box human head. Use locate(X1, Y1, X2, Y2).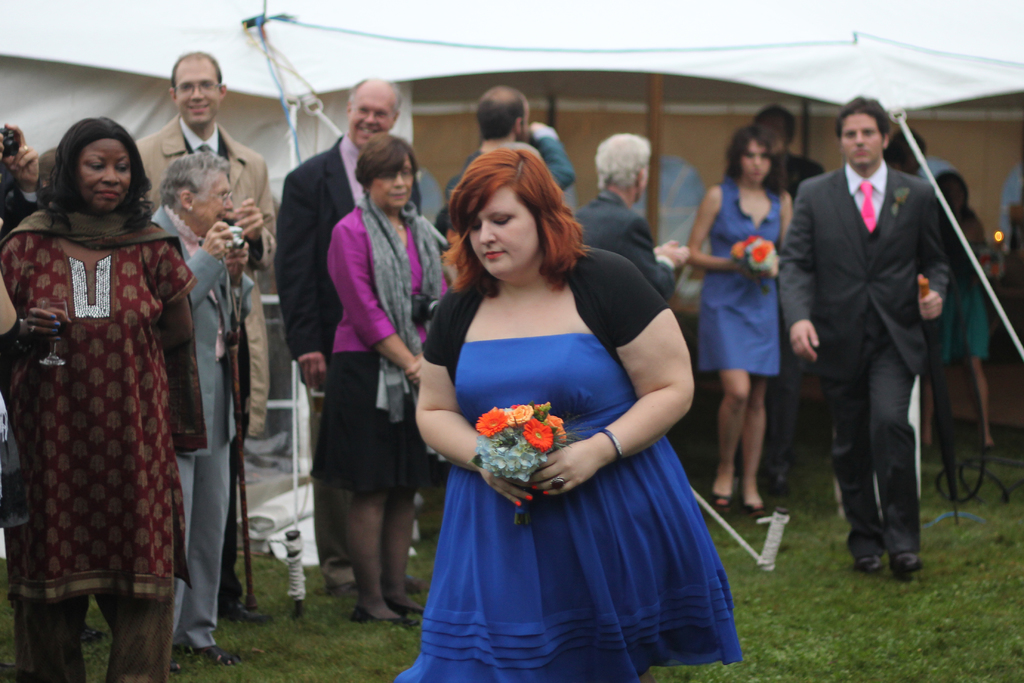
locate(345, 77, 403, 147).
